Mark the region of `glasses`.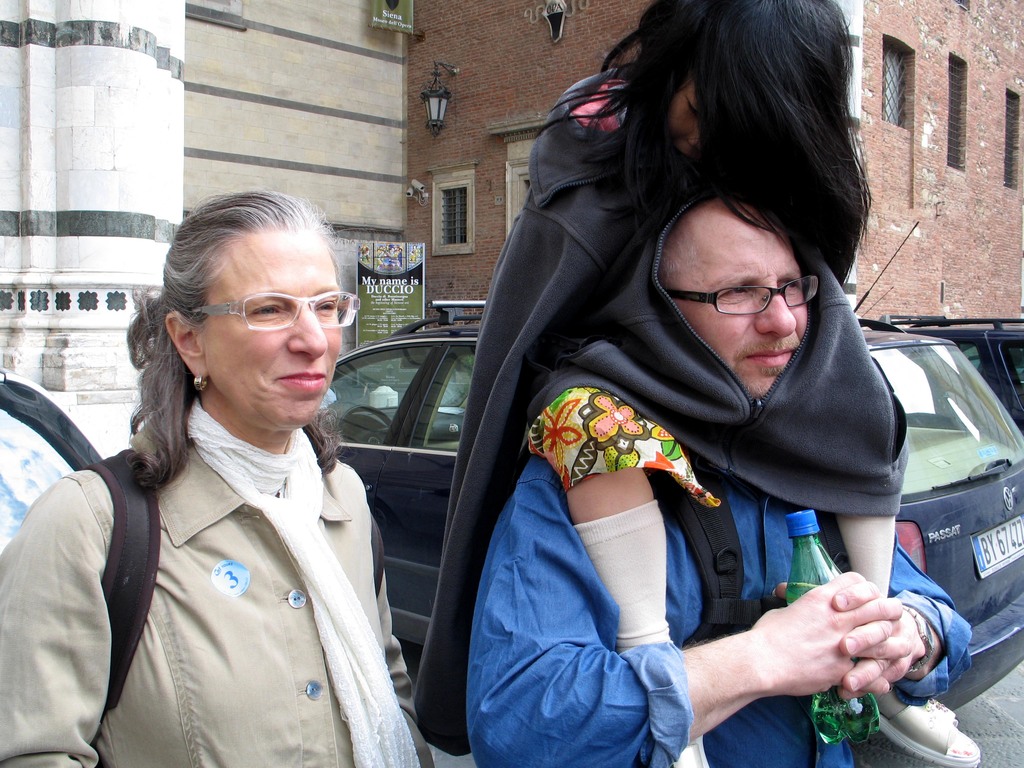
Region: bbox(684, 266, 835, 316).
